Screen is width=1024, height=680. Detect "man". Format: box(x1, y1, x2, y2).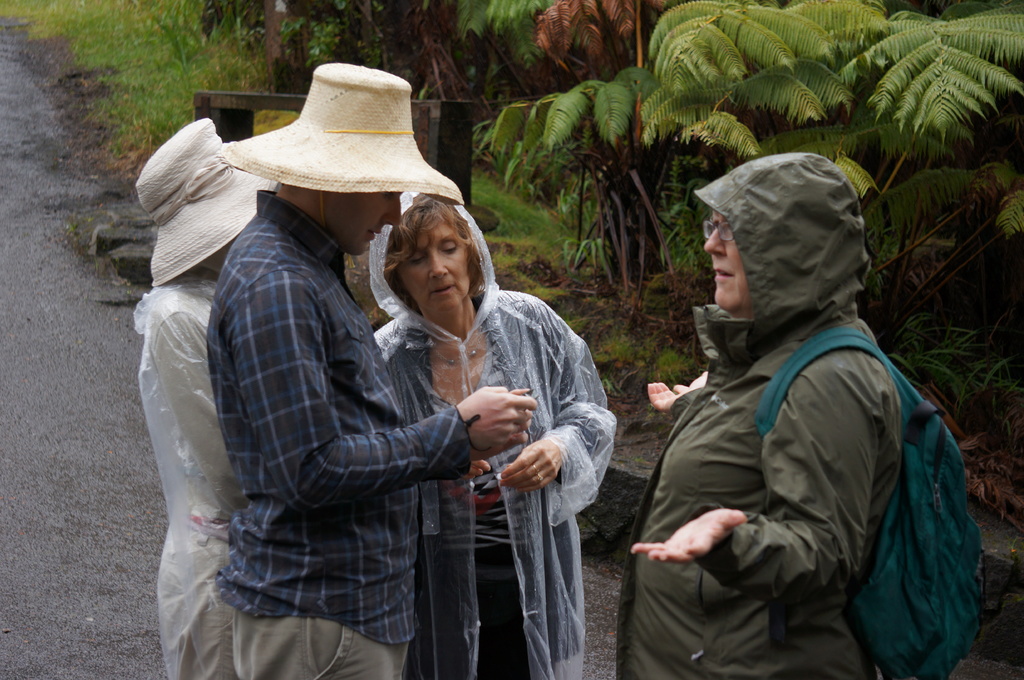
box(157, 111, 595, 665).
